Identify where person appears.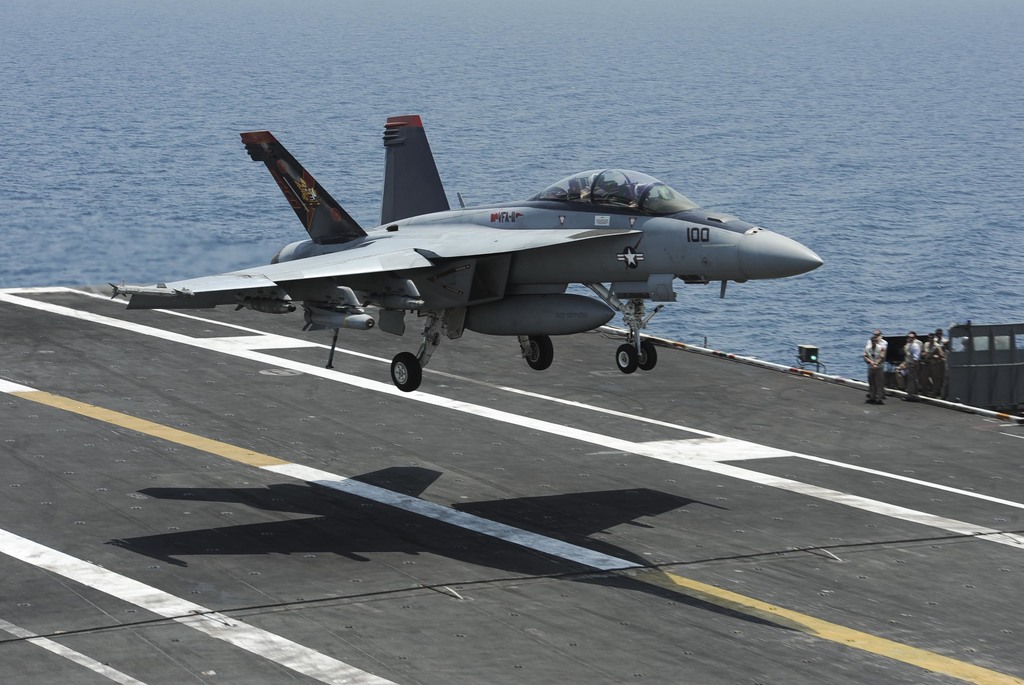
Appears at box(864, 337, 882, 403).
